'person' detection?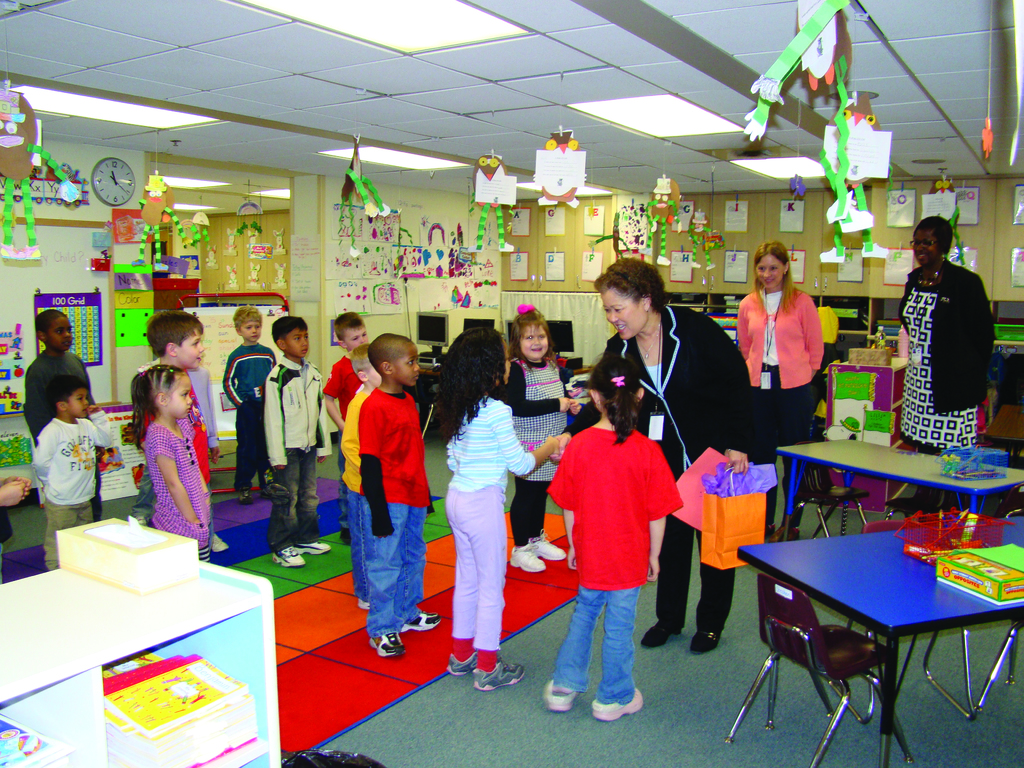
(left=138, top=305, right=209, bottom=376)
